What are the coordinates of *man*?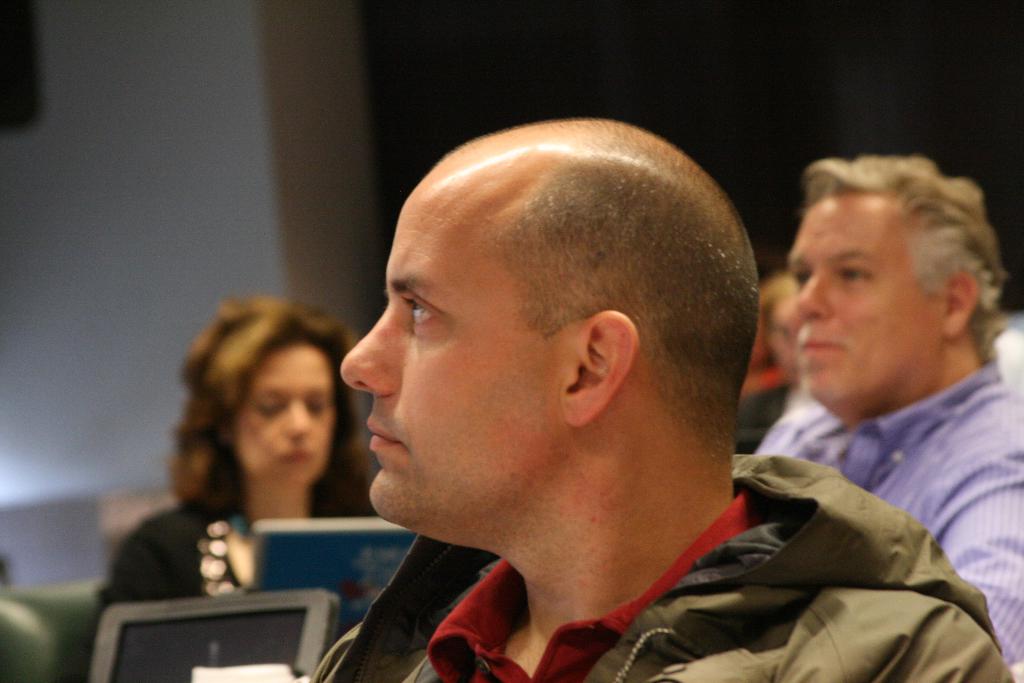
l=753, t=154, r=1023, b=662.
